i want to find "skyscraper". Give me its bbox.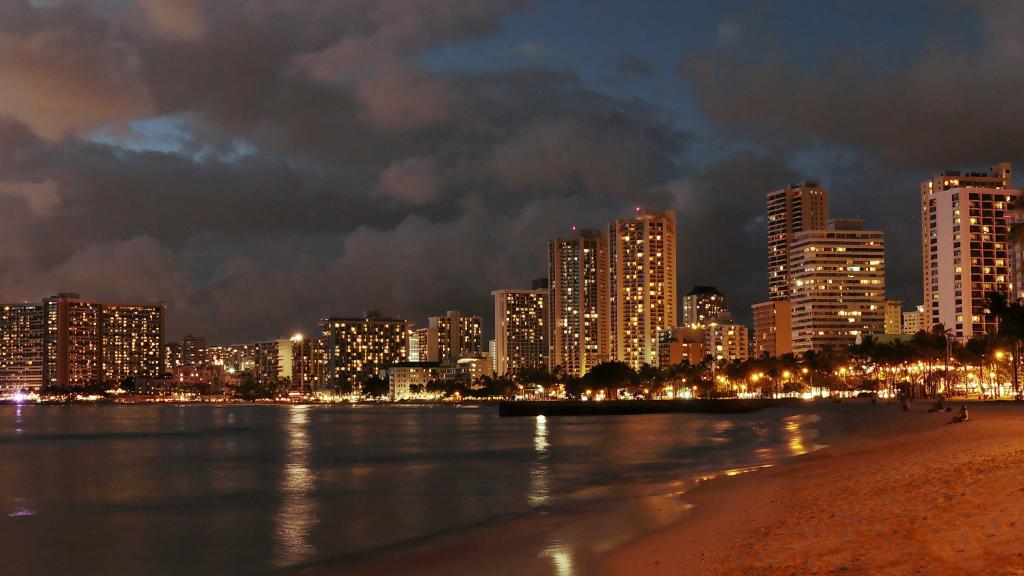
region(769, 190, 827, 310).
